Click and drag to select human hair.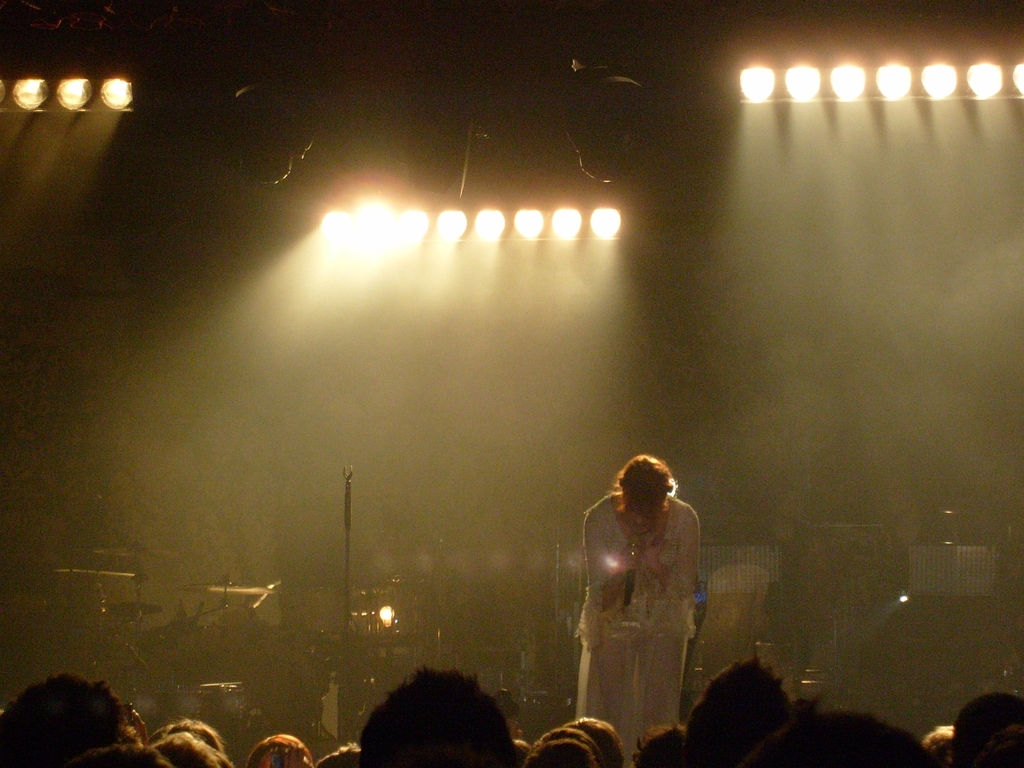
Selection: [950,690,1023,767].
